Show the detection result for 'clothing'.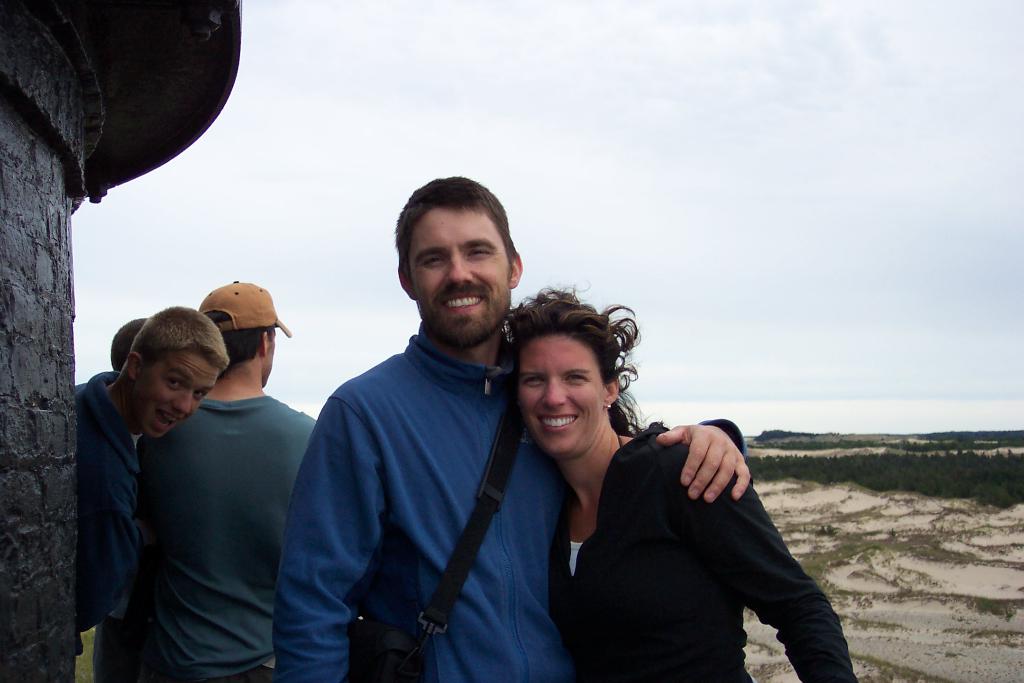
[120, 393, 319, 682].
